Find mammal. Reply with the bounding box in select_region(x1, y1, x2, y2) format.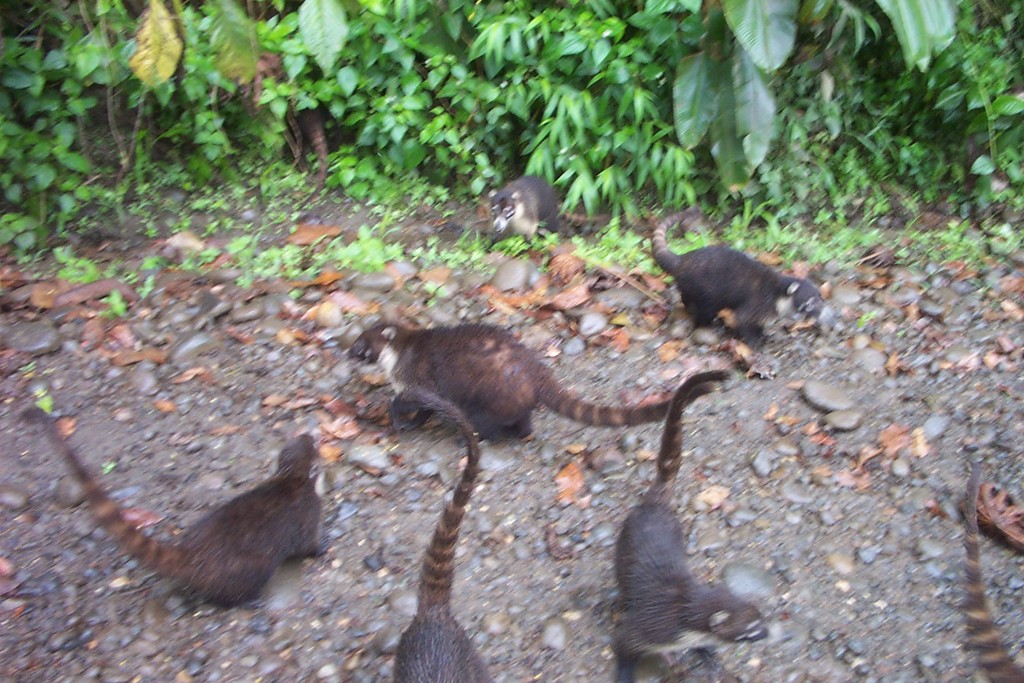
select_region(392, 388, 495, 682).
